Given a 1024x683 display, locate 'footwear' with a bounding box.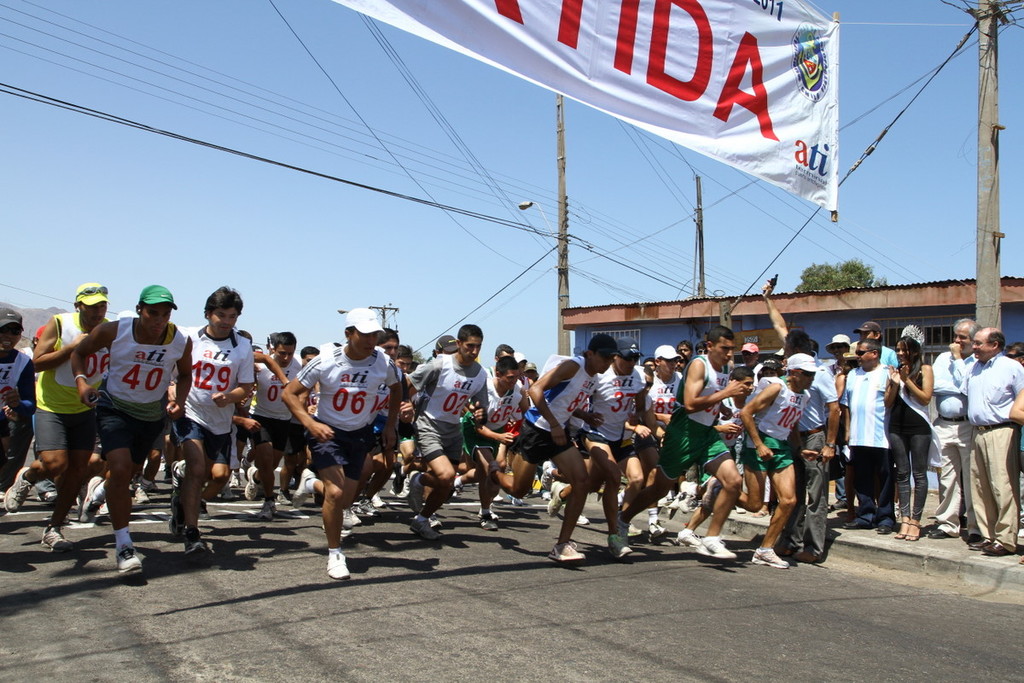
Located: <region>259, 499, 276, 521</region>.
